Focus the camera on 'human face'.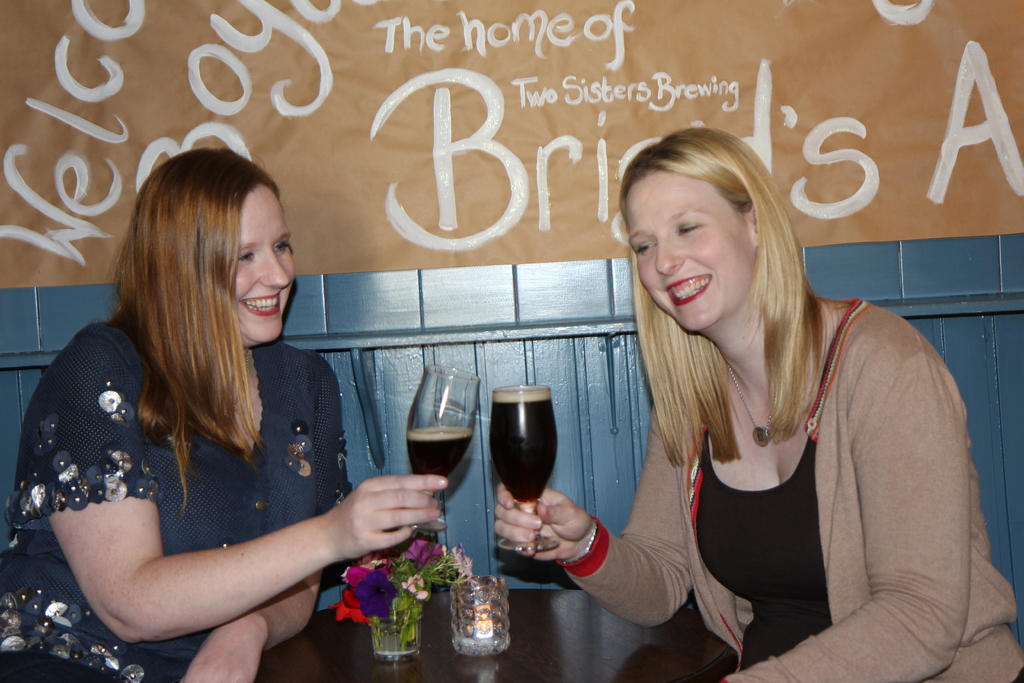
Focus region: <region>625, 174, 752, 334</region>.
